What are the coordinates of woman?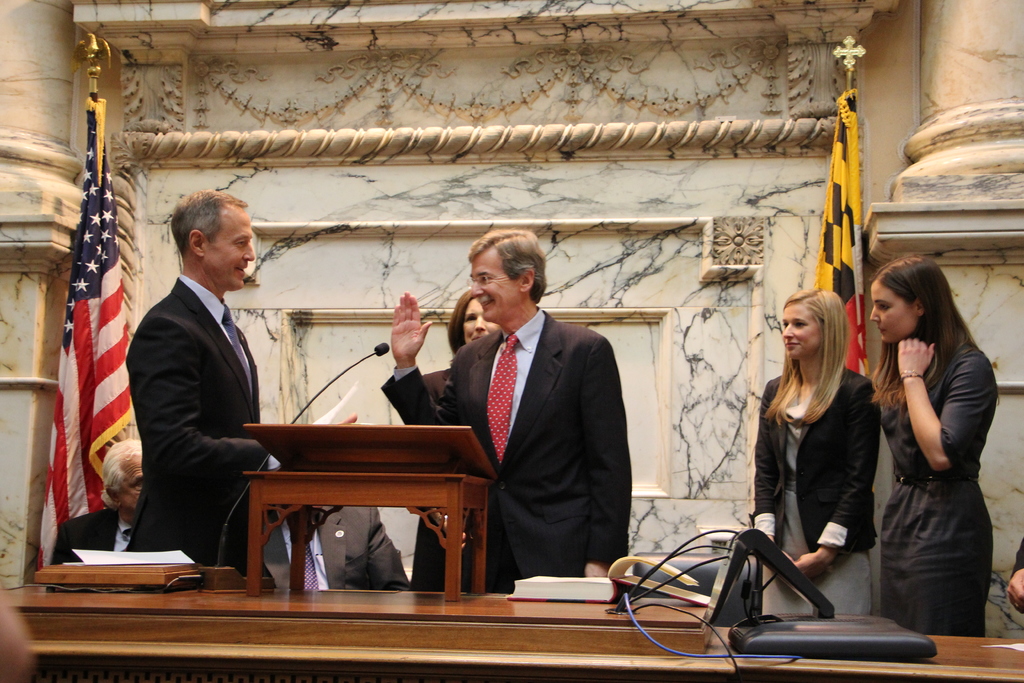
bbox=(861, 247, 1003, 661).
